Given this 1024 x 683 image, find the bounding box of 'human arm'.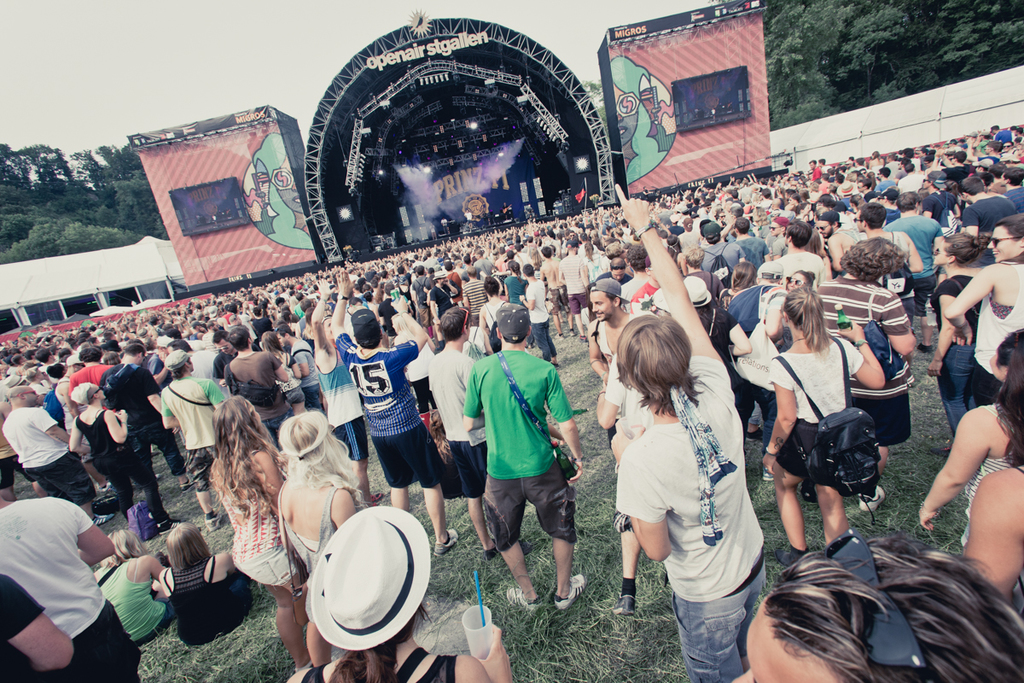
[761,241,770,261].
